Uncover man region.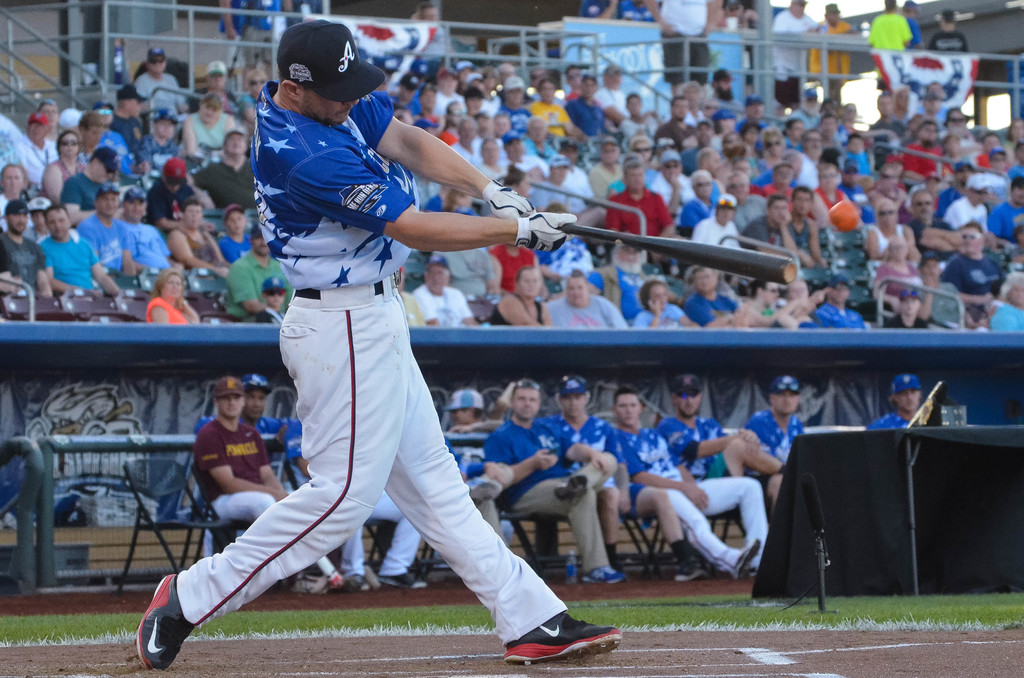
Uncovered: [x1=441, y1=440, x2=507, y2=545].
